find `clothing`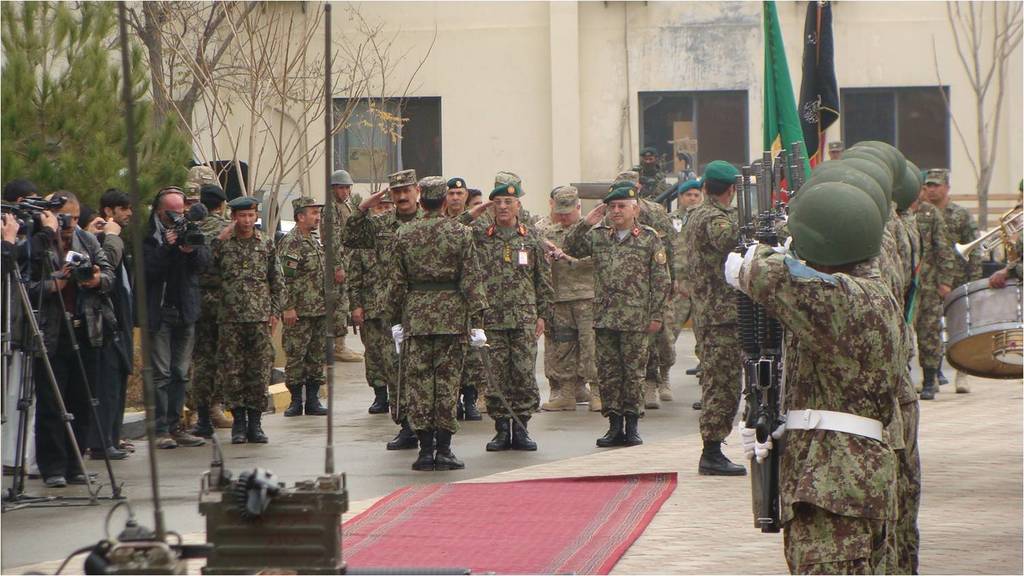
<bbox>36, 227, 111, 481</bbox>
